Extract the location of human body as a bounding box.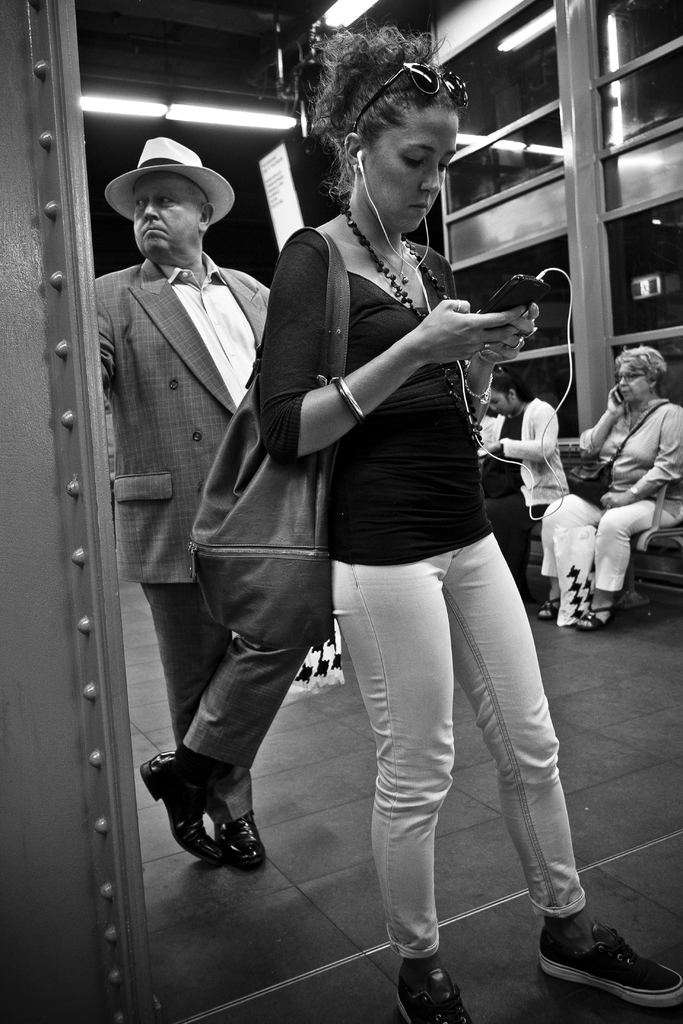
BBox(559, 322, 670, 630).
